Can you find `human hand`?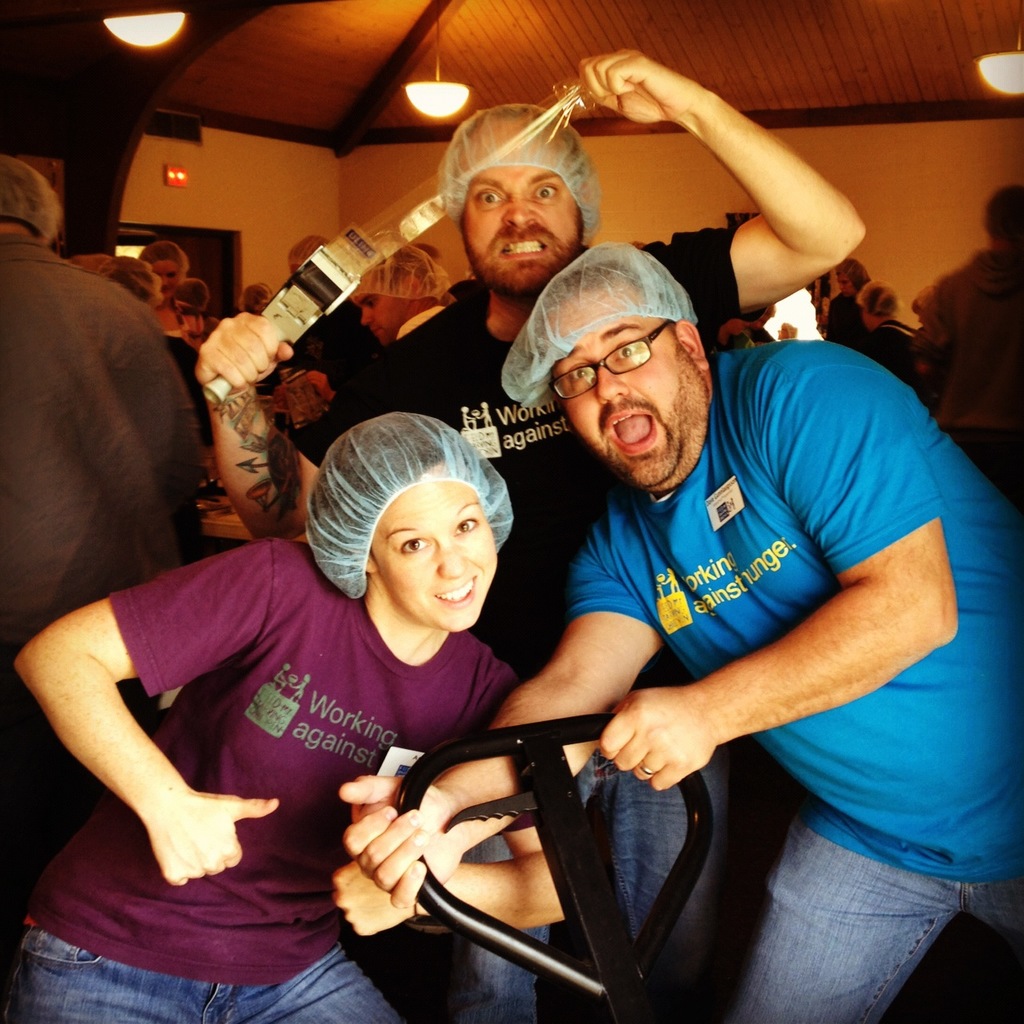
Yes, bounding box: 572, 44, 693, 126.
